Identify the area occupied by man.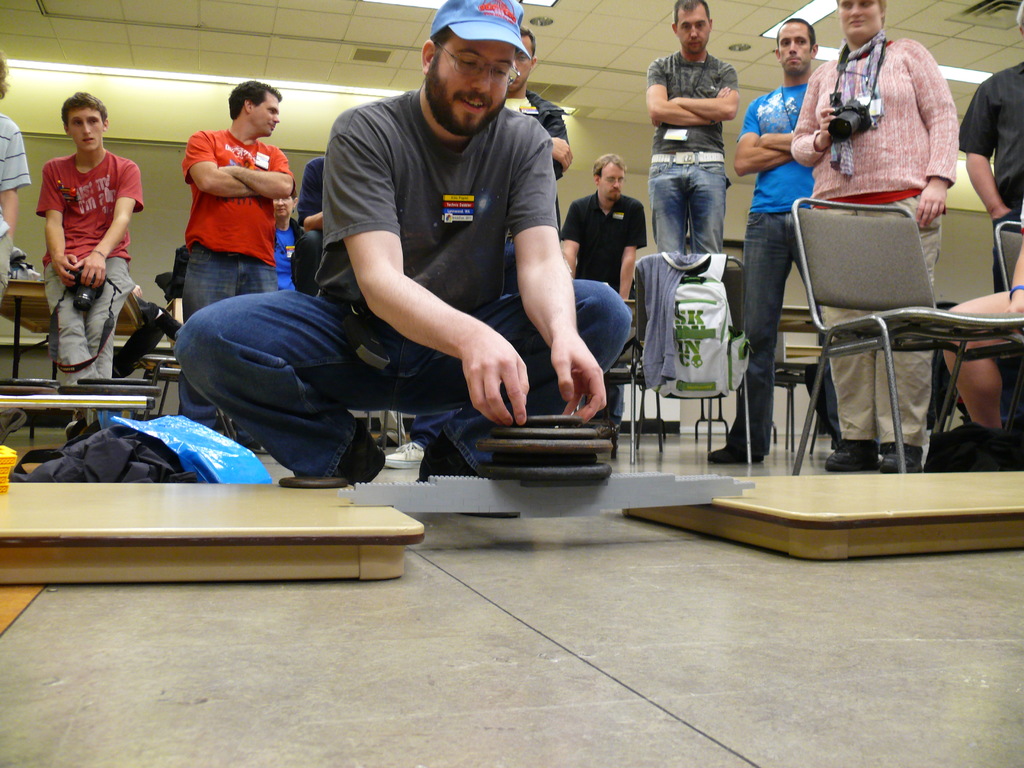
Area: [left=564, top=158, right=648, bottom=441].
